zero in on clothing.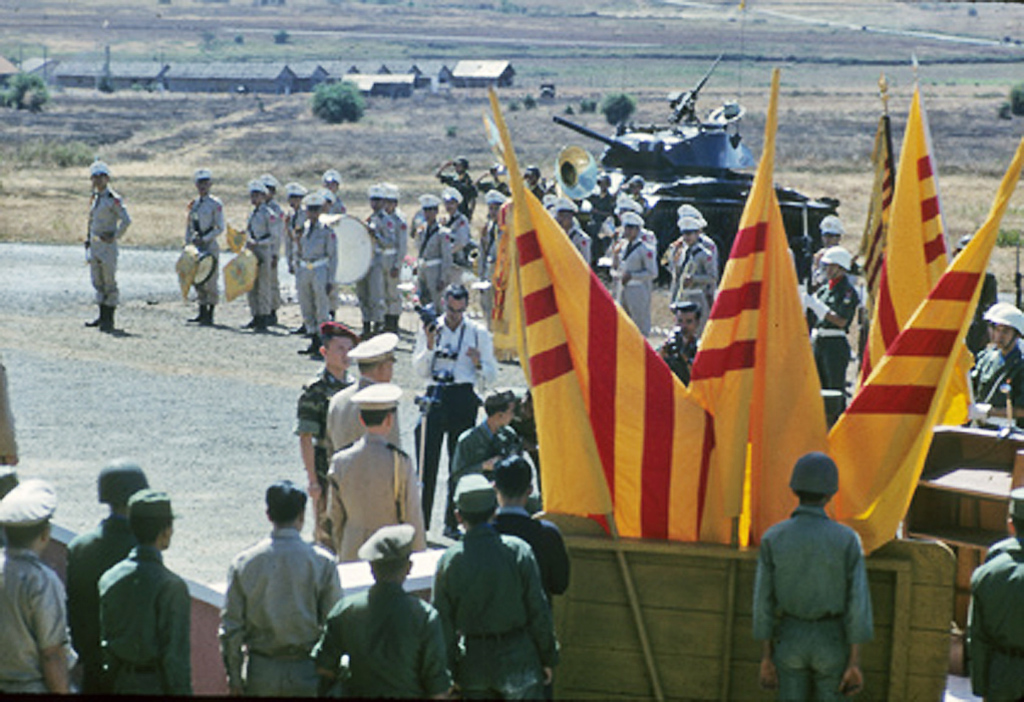
Zeroed in: <region>63, 510, 129, 683</region>.
